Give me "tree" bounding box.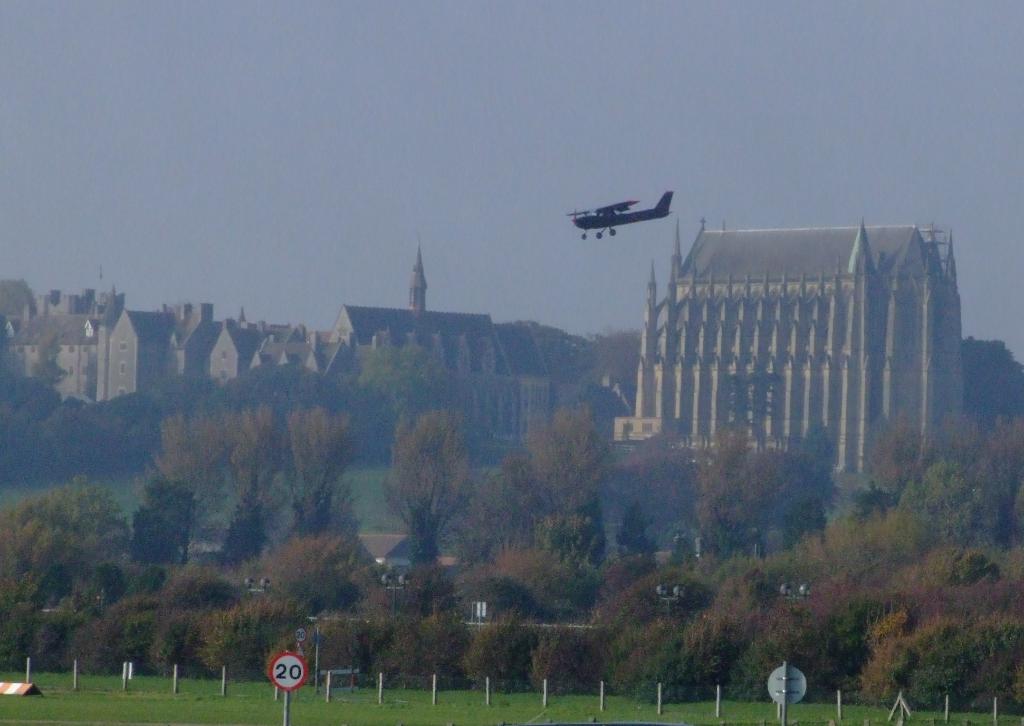
region(370, 386, 489, 584).
